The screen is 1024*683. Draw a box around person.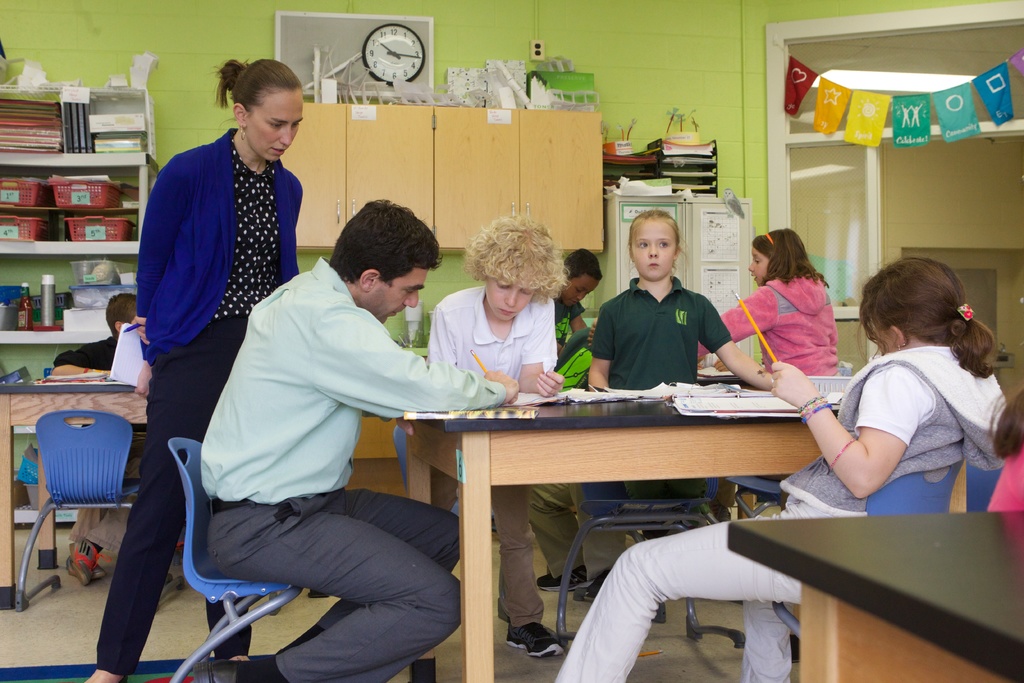
(696,223,834,375).
